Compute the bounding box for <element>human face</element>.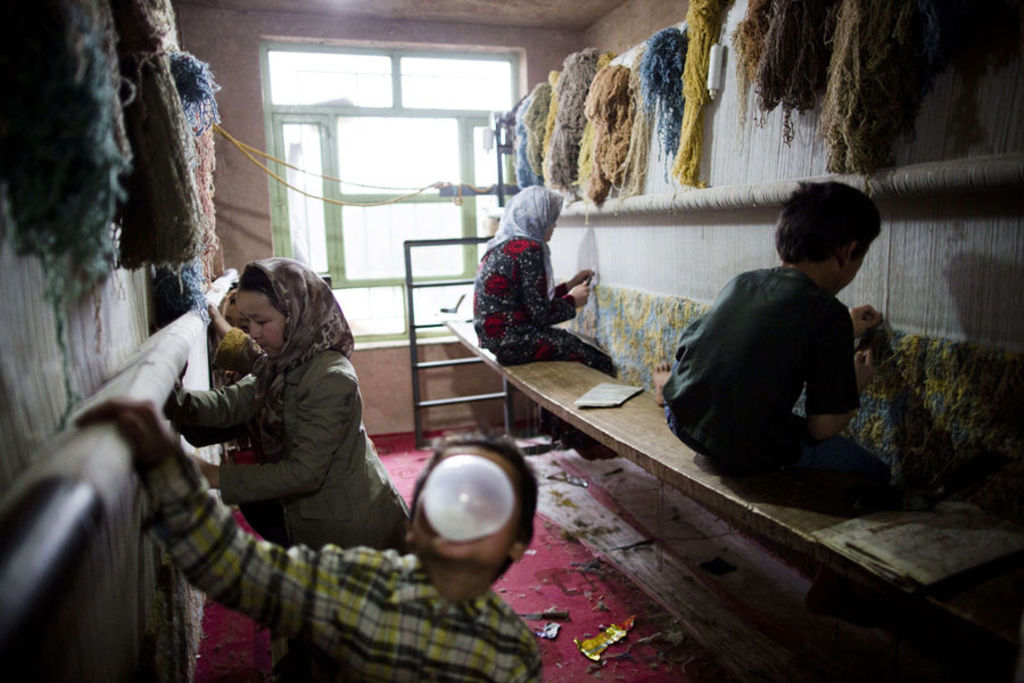
box(236, 293, 286, 357).
